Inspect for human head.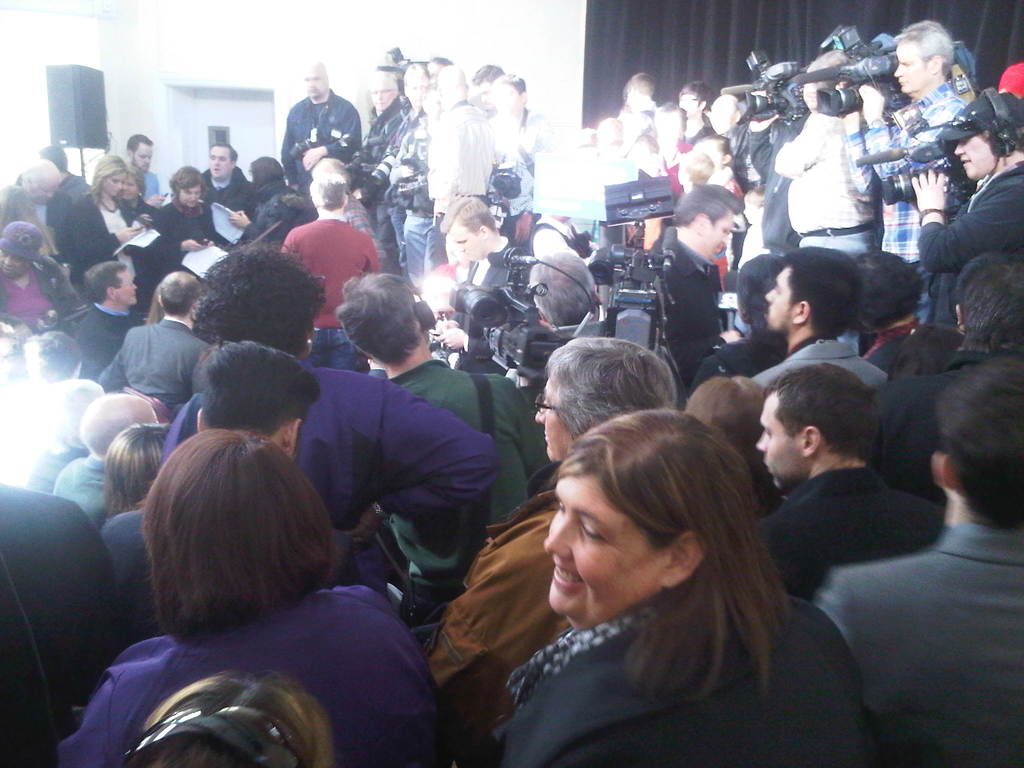
Inspection: [536,341,677,464].
